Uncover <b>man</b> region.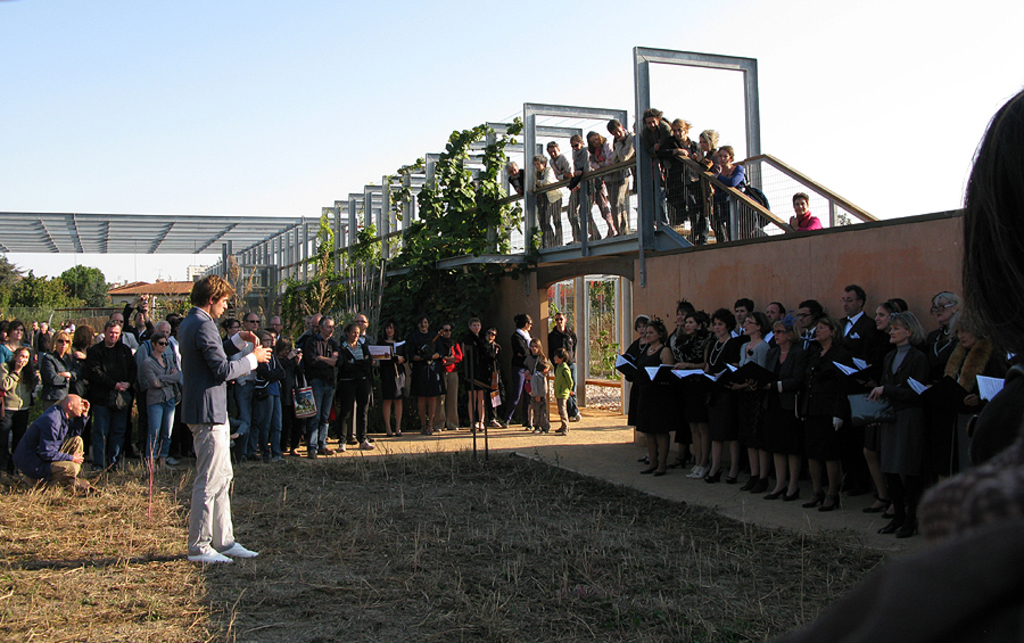
Uncovered: {"x1": 835, "y1": 287, "x2": 889, "y2": 494}.
